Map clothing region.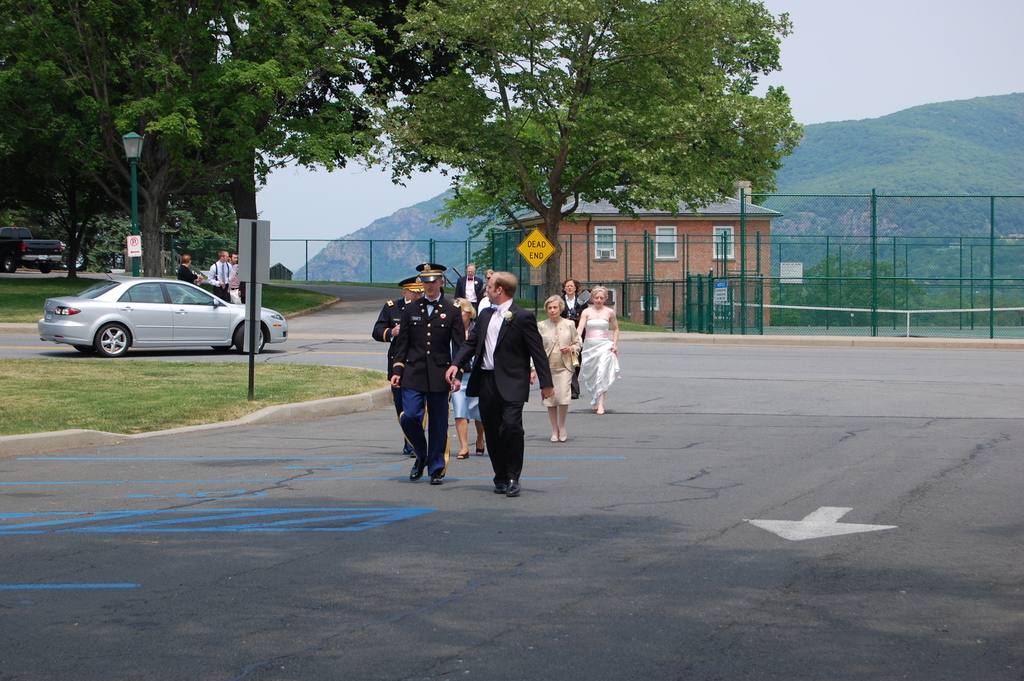
Mapped to 177/266/198/286.
